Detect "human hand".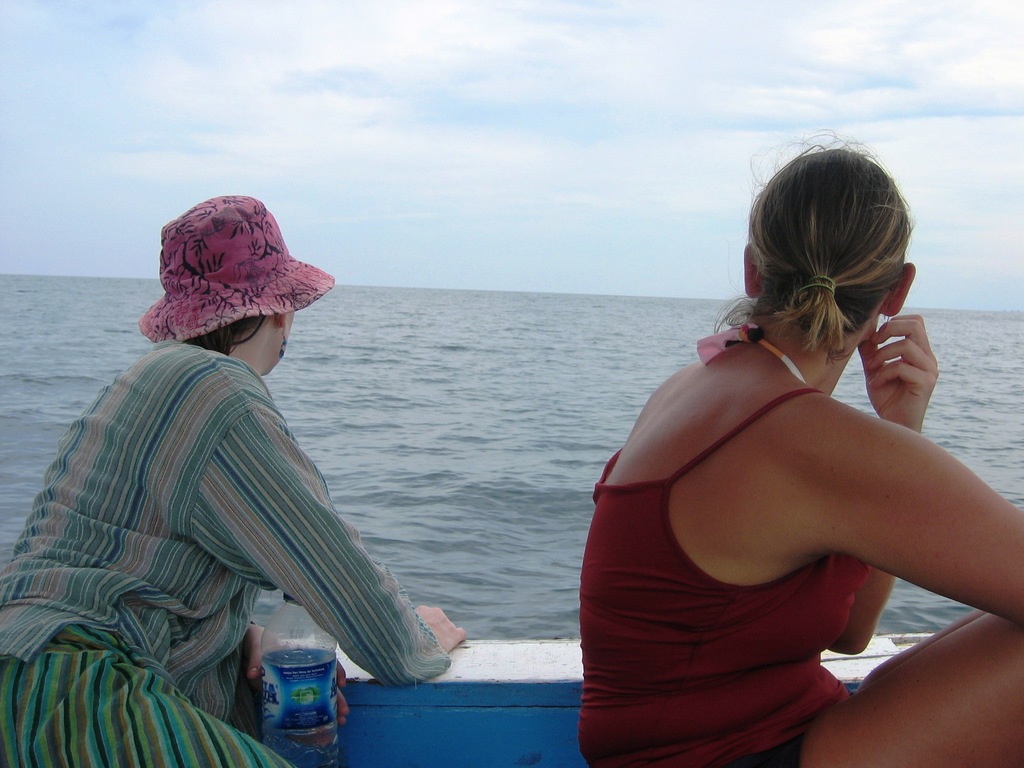
Detected at bbox=(415, 604, 469, 655).
